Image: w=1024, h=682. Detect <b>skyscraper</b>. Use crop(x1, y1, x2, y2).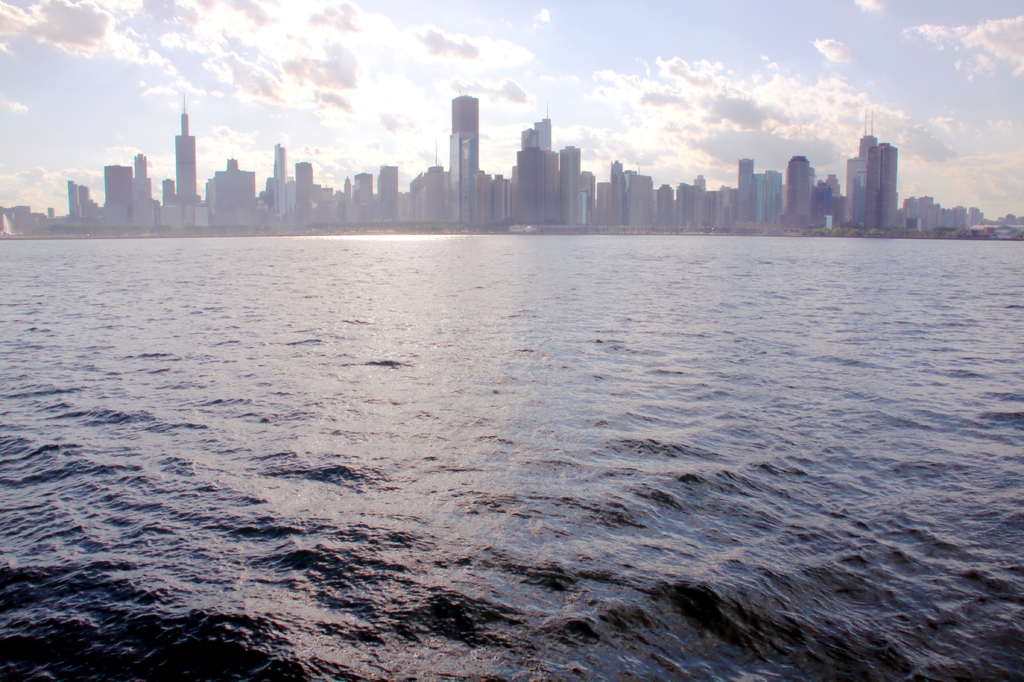
crop(857, 133, 878, 158).
